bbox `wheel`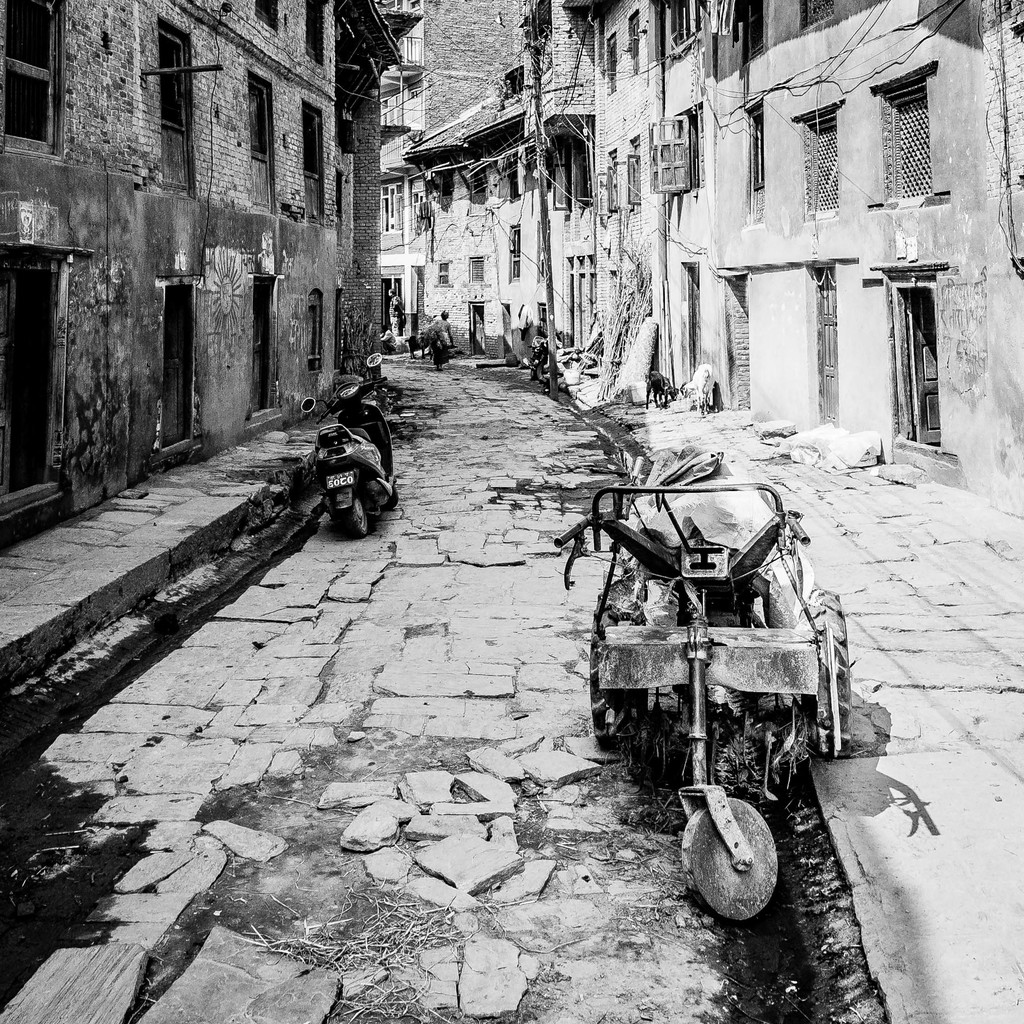
(left=538, top=364, right=545, bottom=381)
